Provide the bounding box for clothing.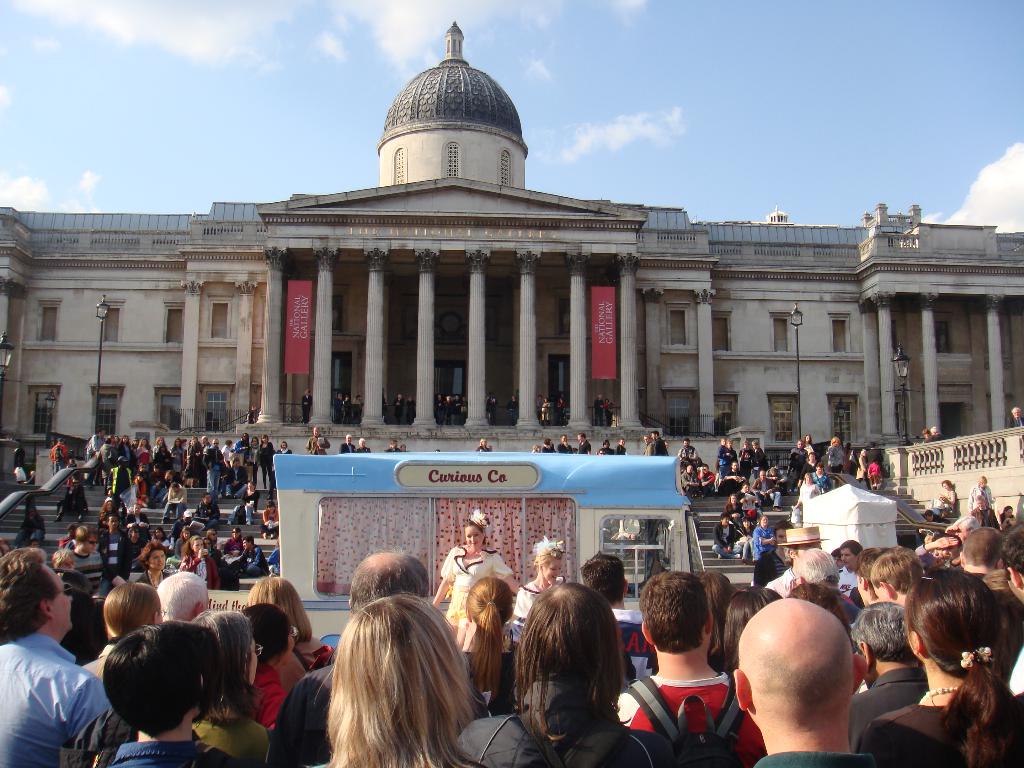
box(557, 444, 573, 454).
